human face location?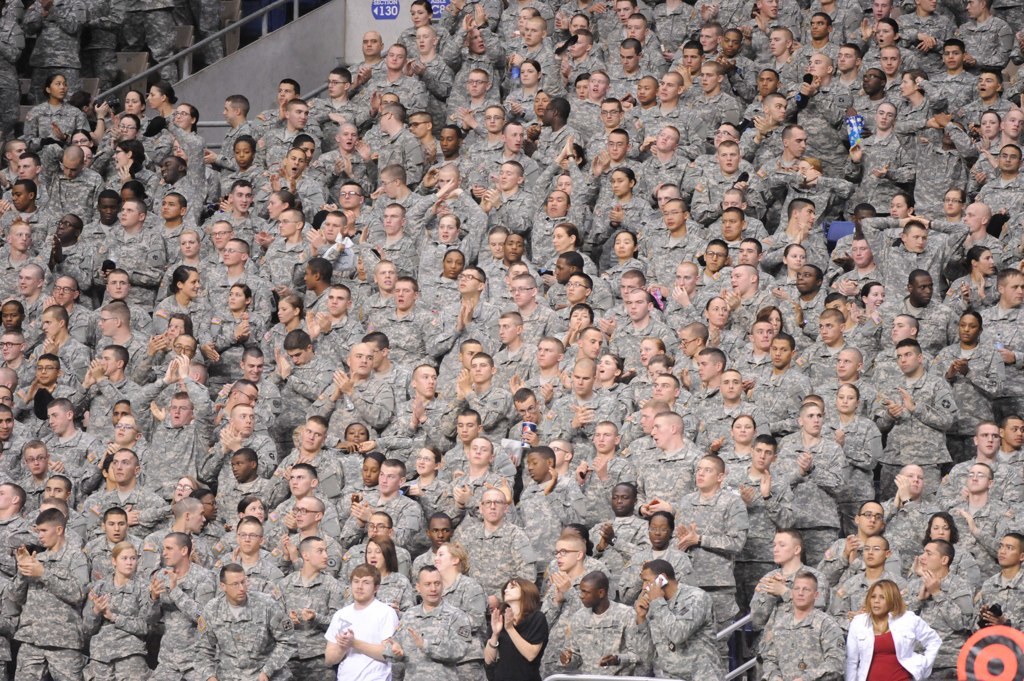
{"left": 592, "top": 424, "right": 616, "bottom": 455}
